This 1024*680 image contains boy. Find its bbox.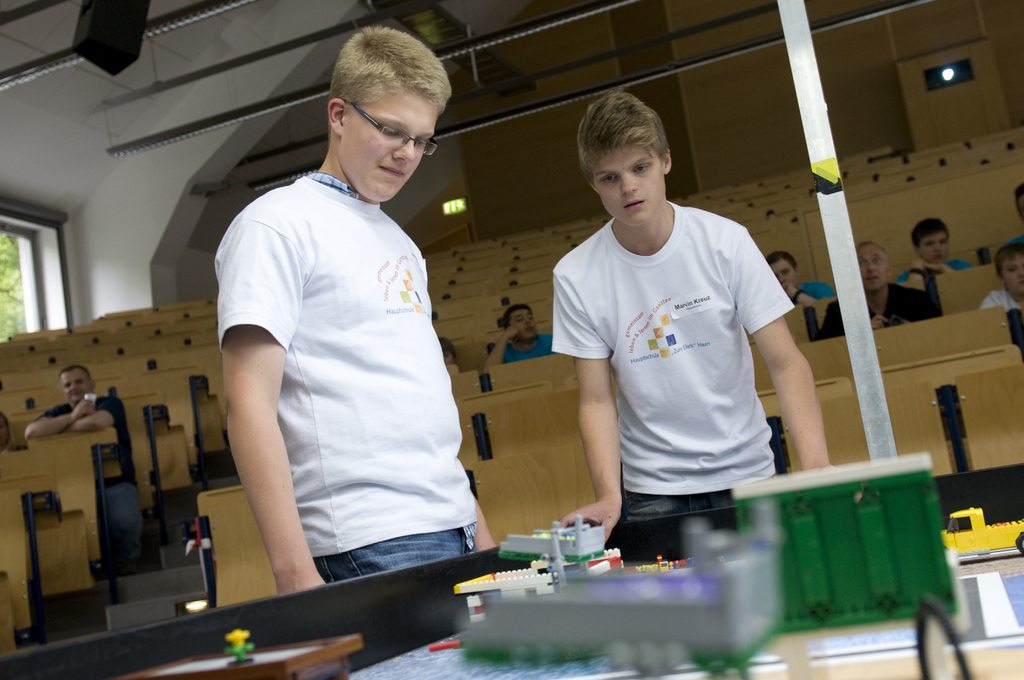
{"x1": 893, "y1": 218, "x2": 971, "y2": 284}.
